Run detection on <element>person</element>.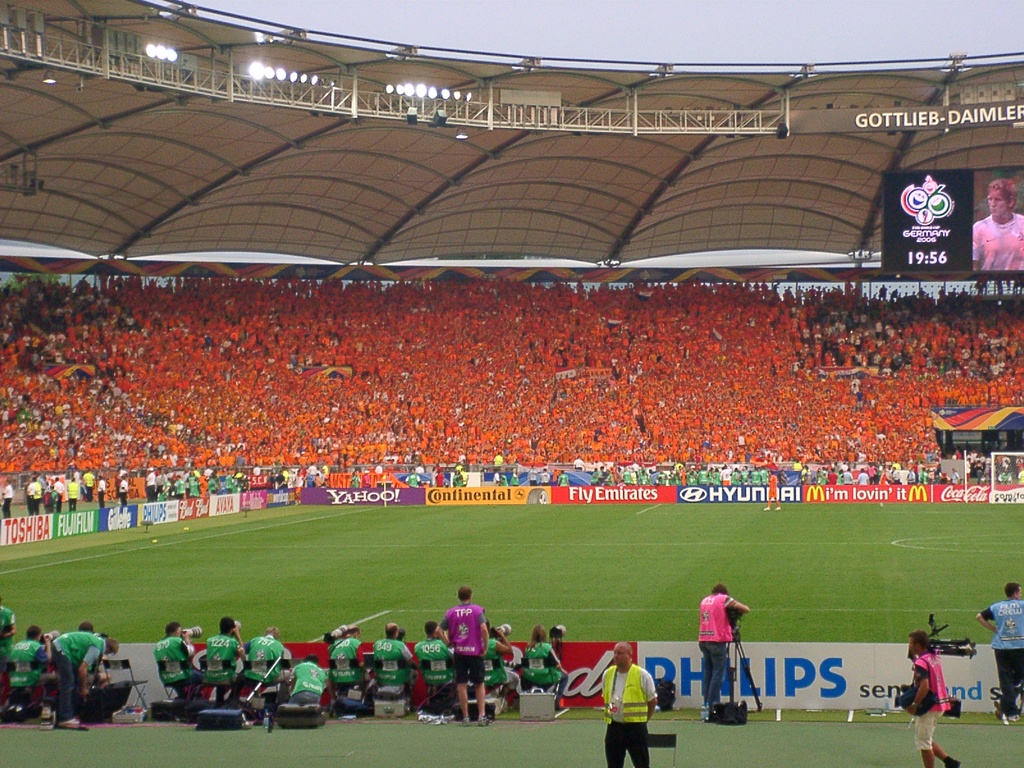
Result: (86, 466, 102, 506).
